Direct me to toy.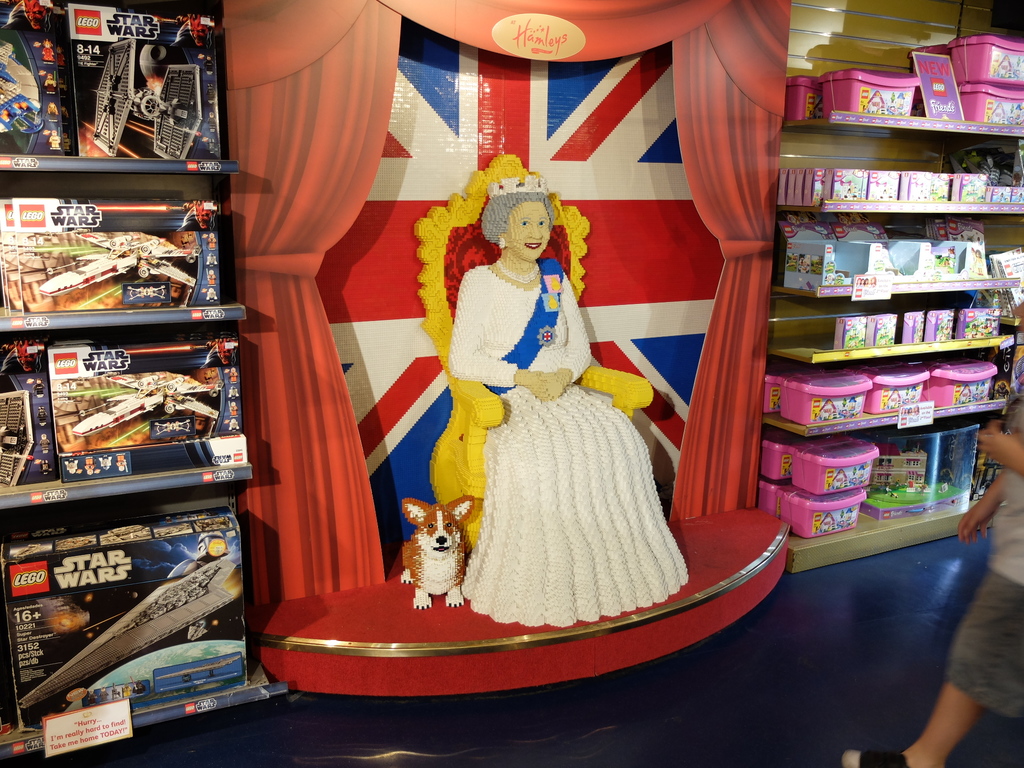
Direction: <bbox>156, 653, 237, 681</bbox>.
